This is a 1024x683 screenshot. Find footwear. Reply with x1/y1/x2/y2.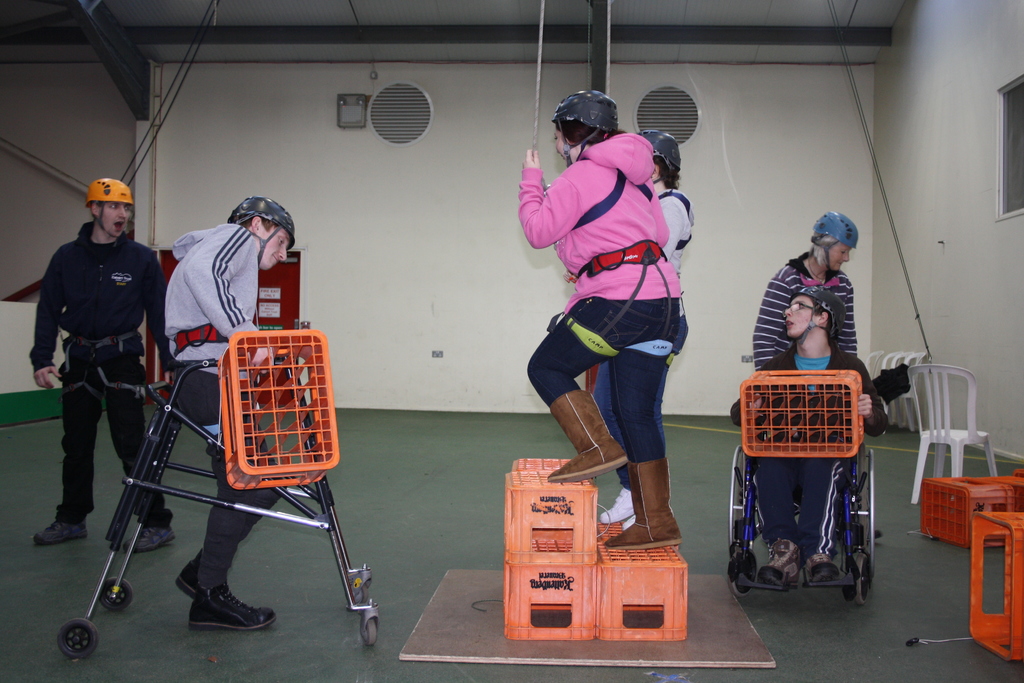
808/551/845/585.
